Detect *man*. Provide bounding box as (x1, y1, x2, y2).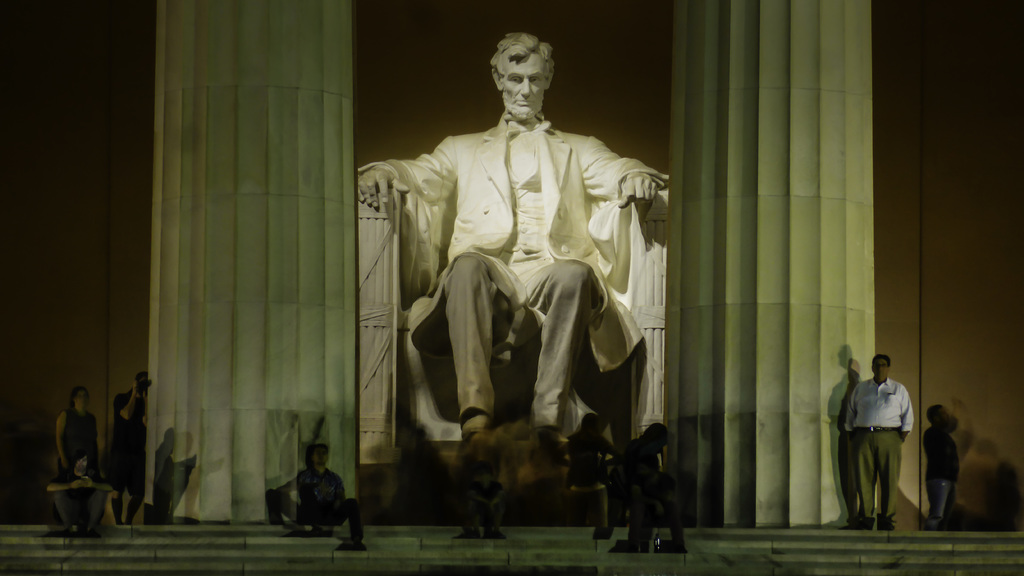
(921, 403, 959, 532).
